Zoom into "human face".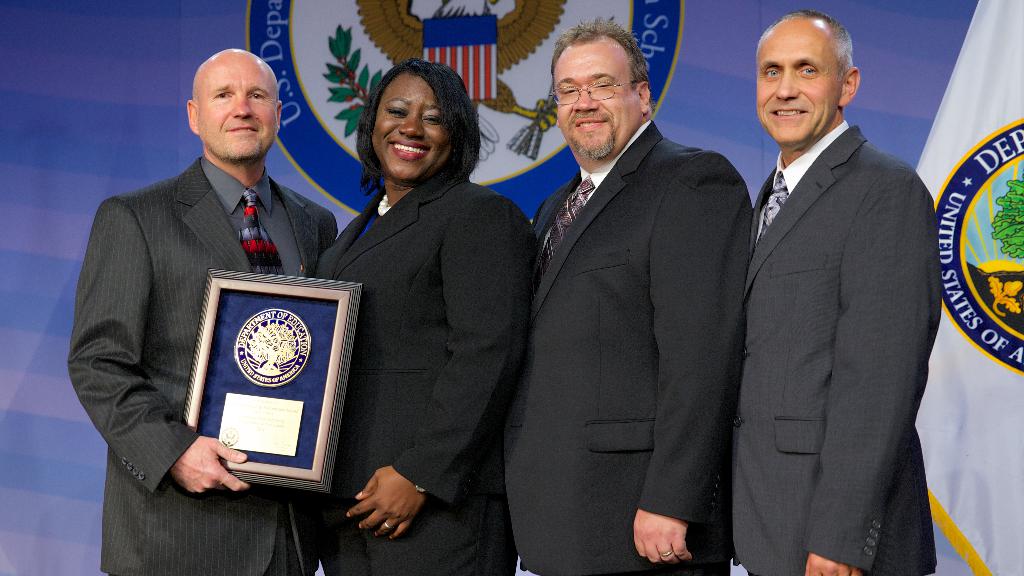
Zoom target: <box>548,46,646,166</box>.
